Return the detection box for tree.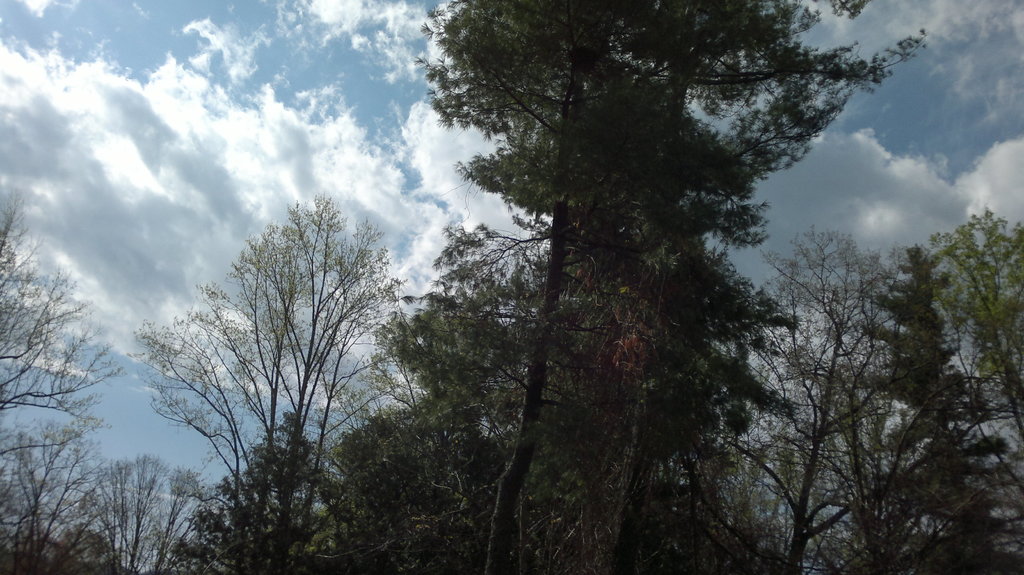
(159,472,291,574).
